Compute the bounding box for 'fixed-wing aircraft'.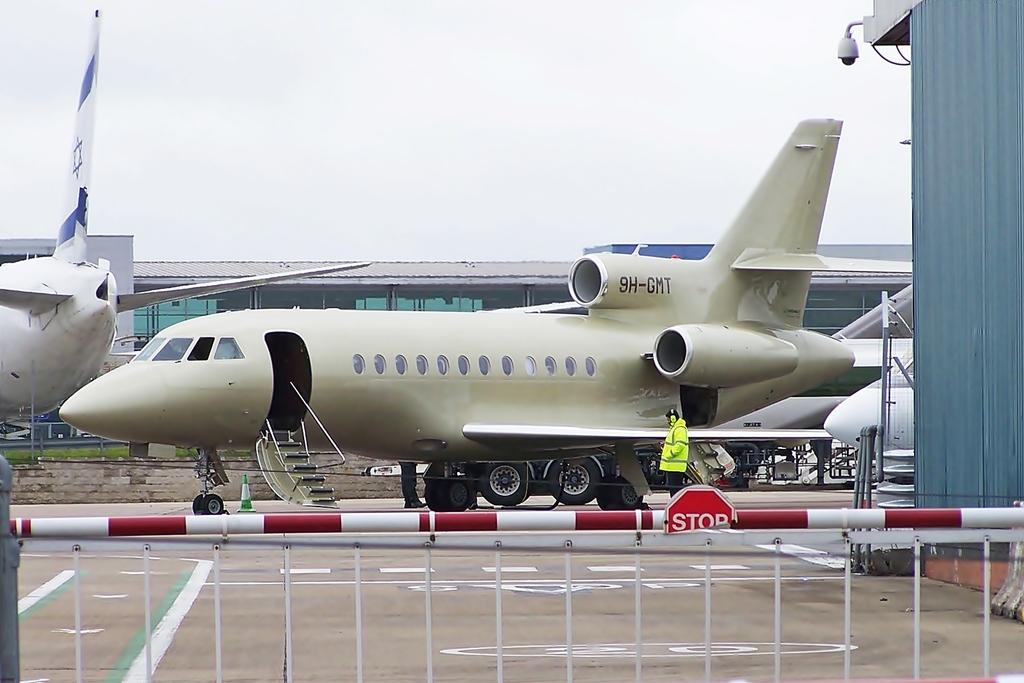
Rect(0, 10, 373, 439).
